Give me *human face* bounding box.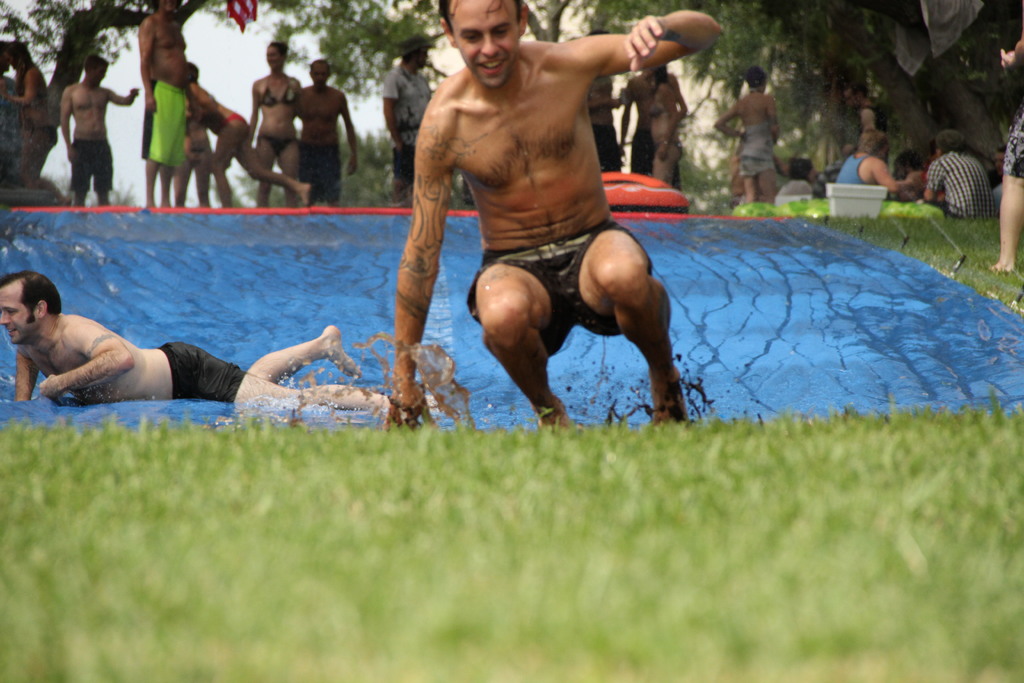
[0,288,41,346].
